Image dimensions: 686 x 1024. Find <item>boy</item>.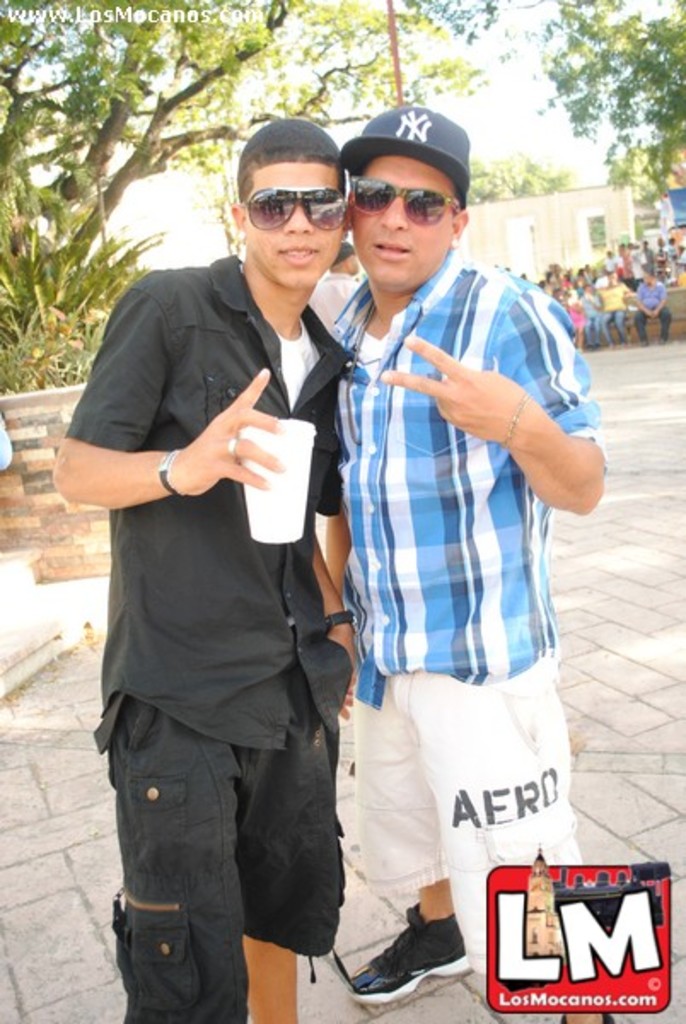
box=[312, 94, 613, 1022].
